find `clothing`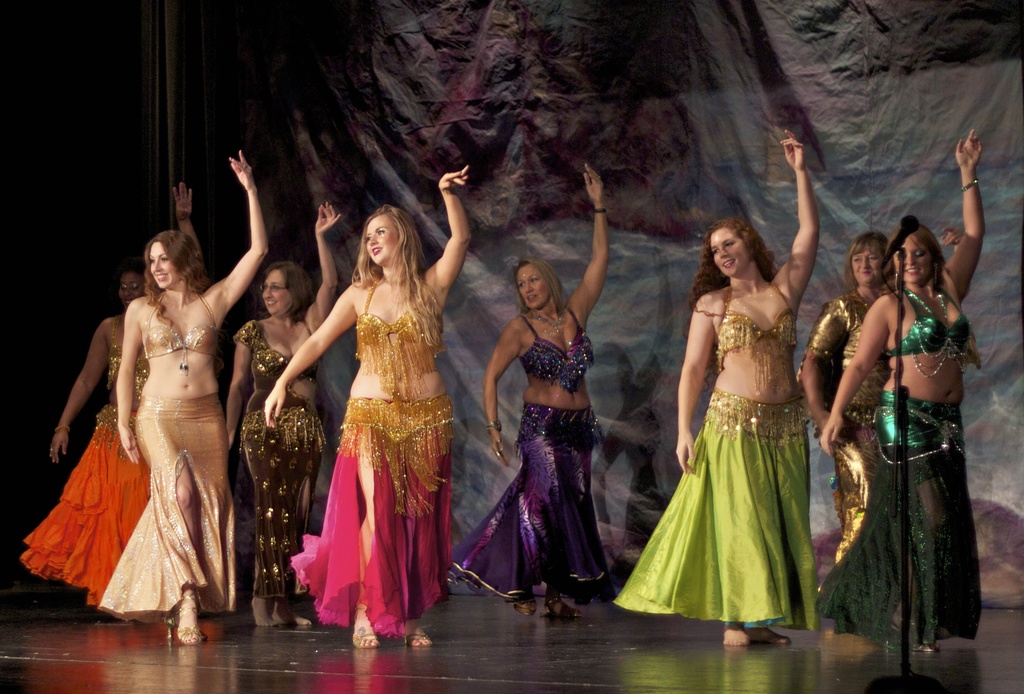
805,292,895,566
